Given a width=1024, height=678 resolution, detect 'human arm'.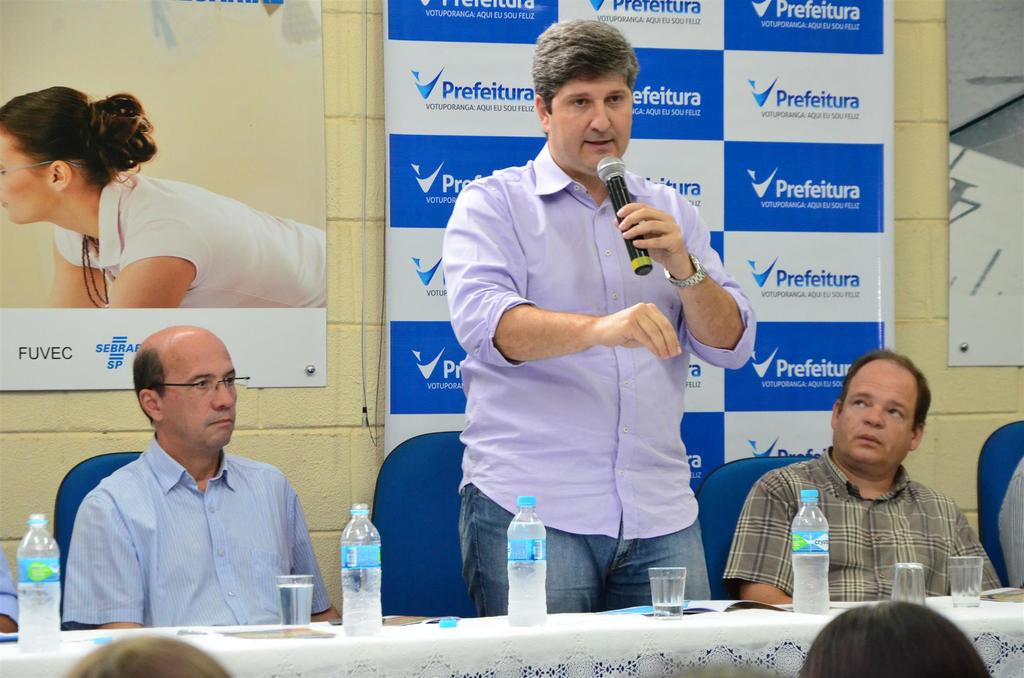
select_region(721, 470, 798, 606).
